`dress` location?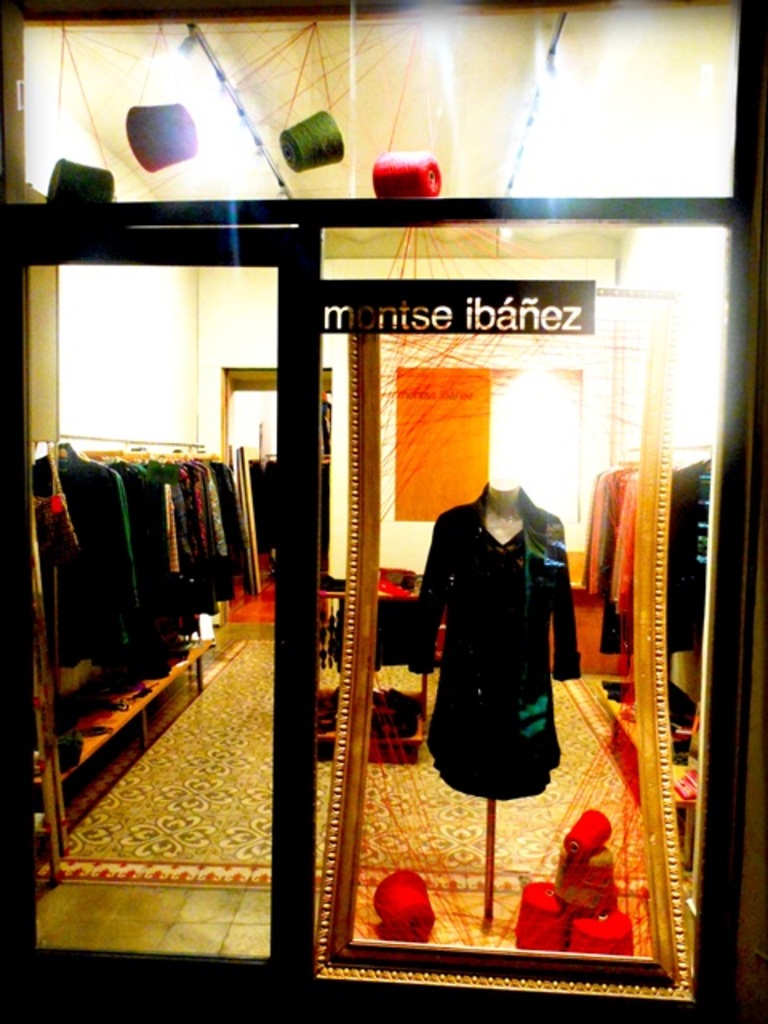
region(422, 522, 557, 803)
